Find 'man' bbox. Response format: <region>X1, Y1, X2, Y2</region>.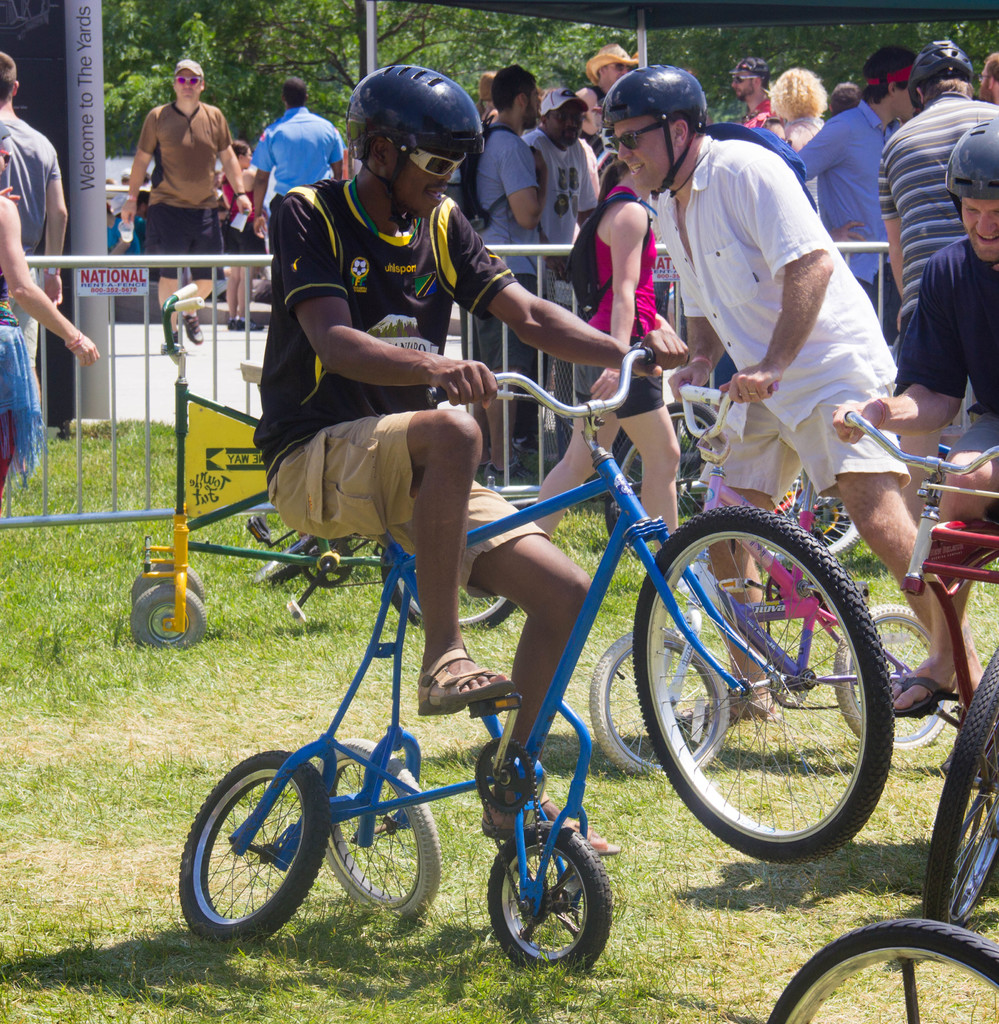
<region>253, 75, 344, 219</region>.
